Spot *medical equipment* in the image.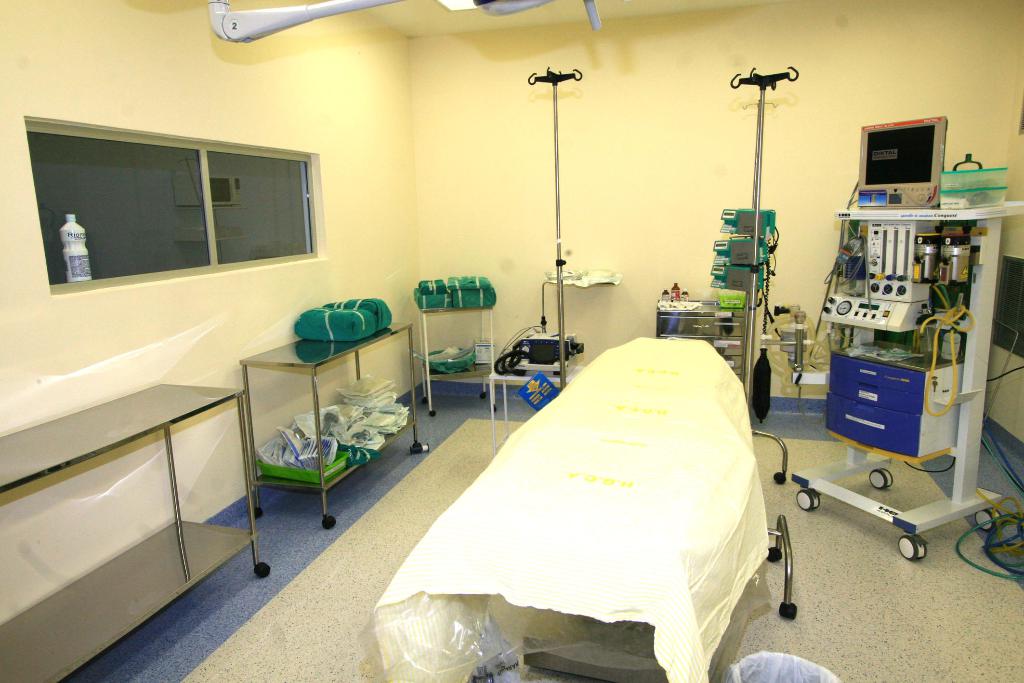
*medical equipment* found at [236,327,430,531].
